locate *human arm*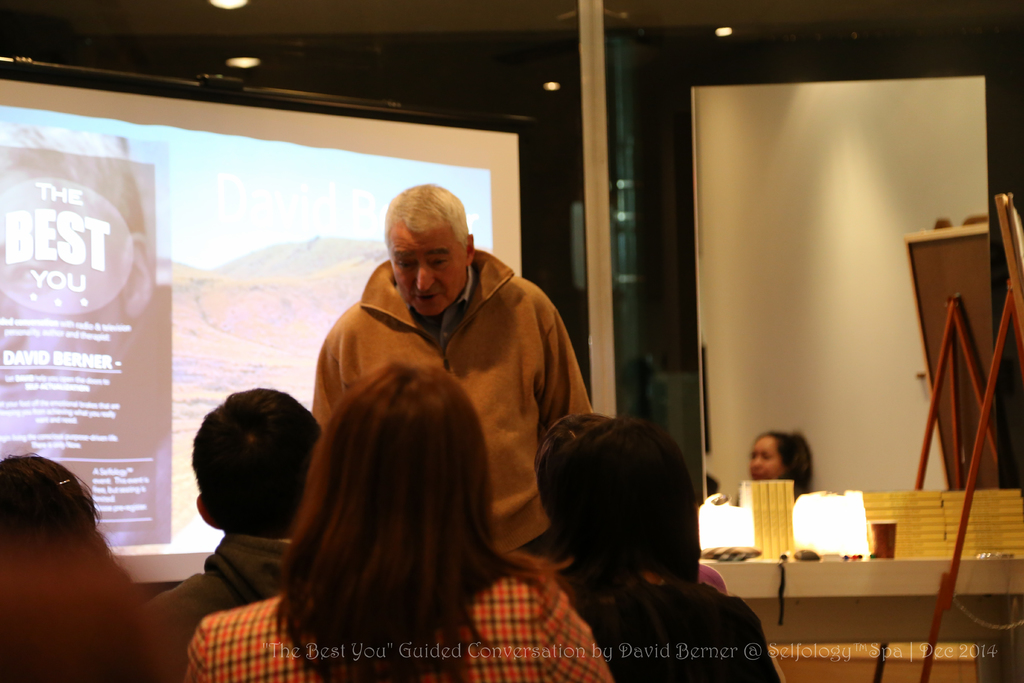
<bbox>532, 572, 612, 681</bbox>
